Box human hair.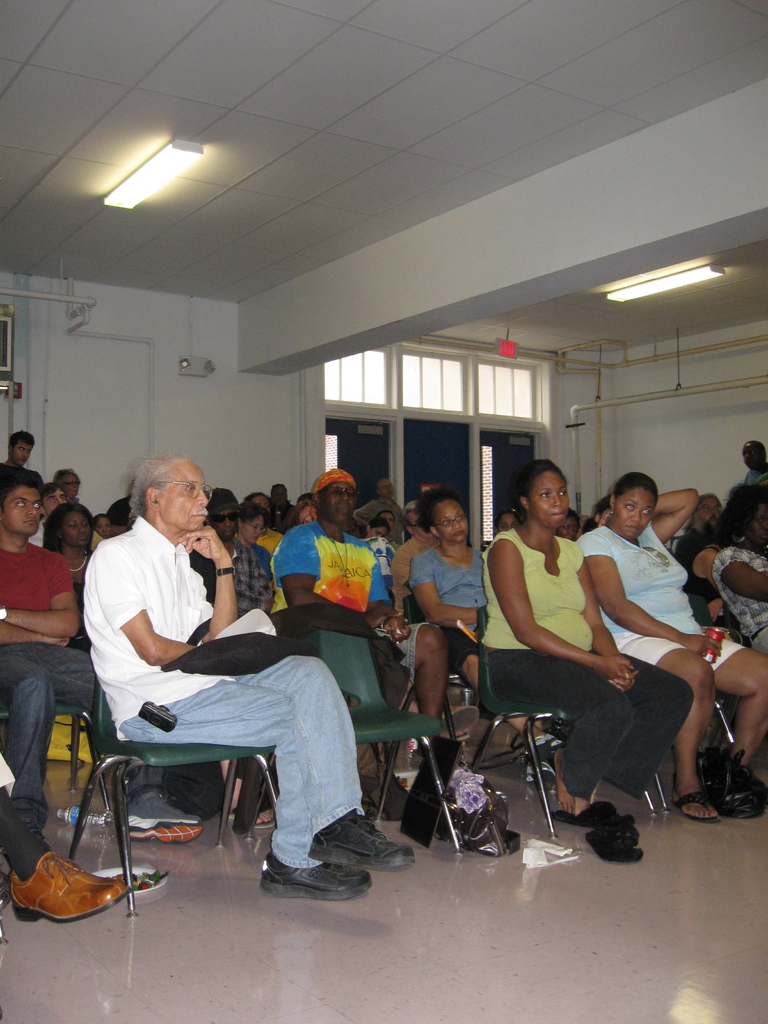
bbox(42, 502, 99, 555).
